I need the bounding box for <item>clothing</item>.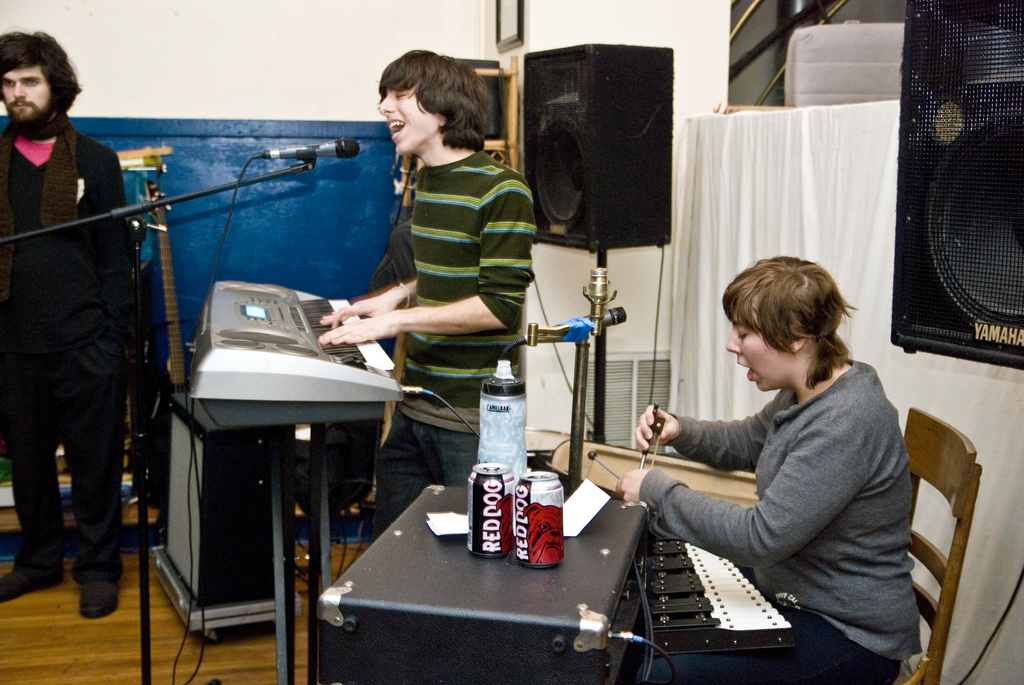
Here it is: 611 320 936 655.
